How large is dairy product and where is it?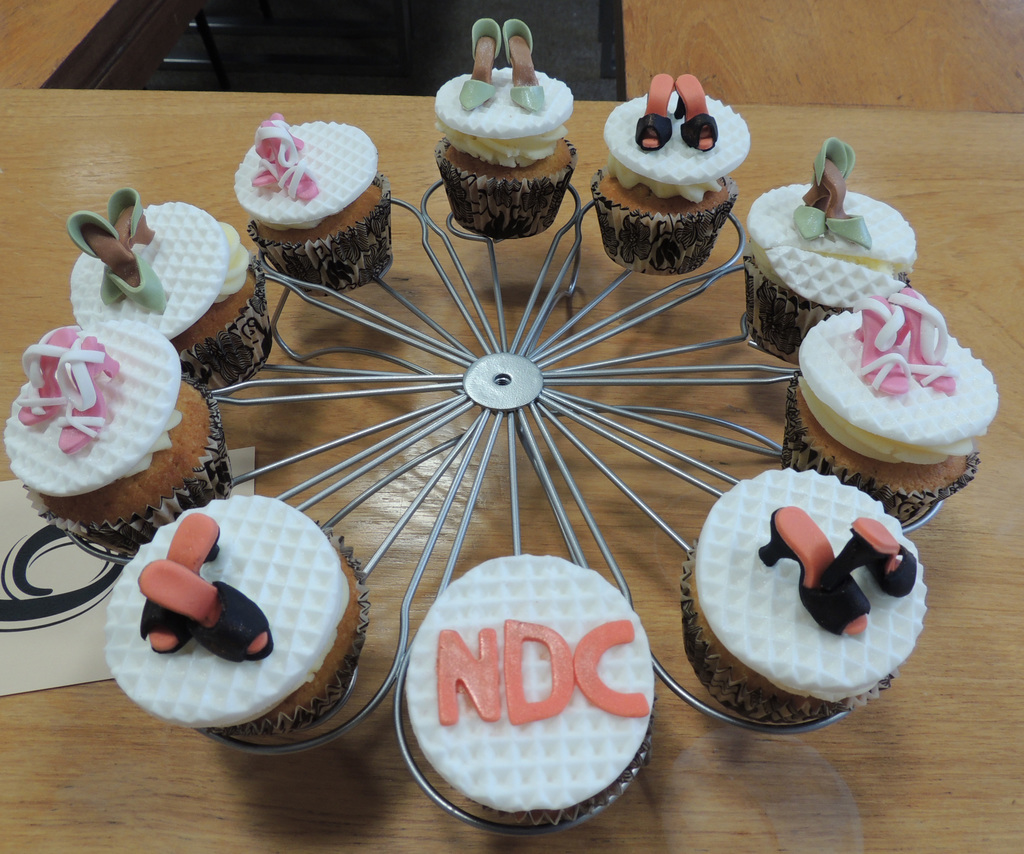
Bounding box: 234, 115, 372, 230.
